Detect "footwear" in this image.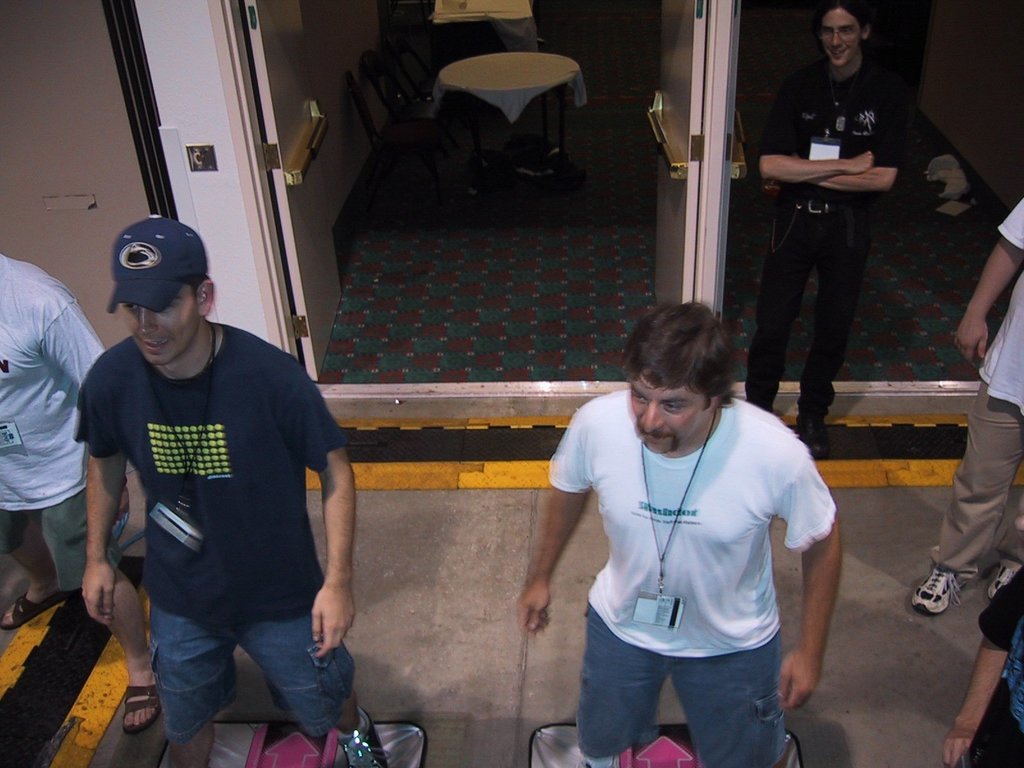
Detection: left=122, top=681, right=163, bottom=735.
